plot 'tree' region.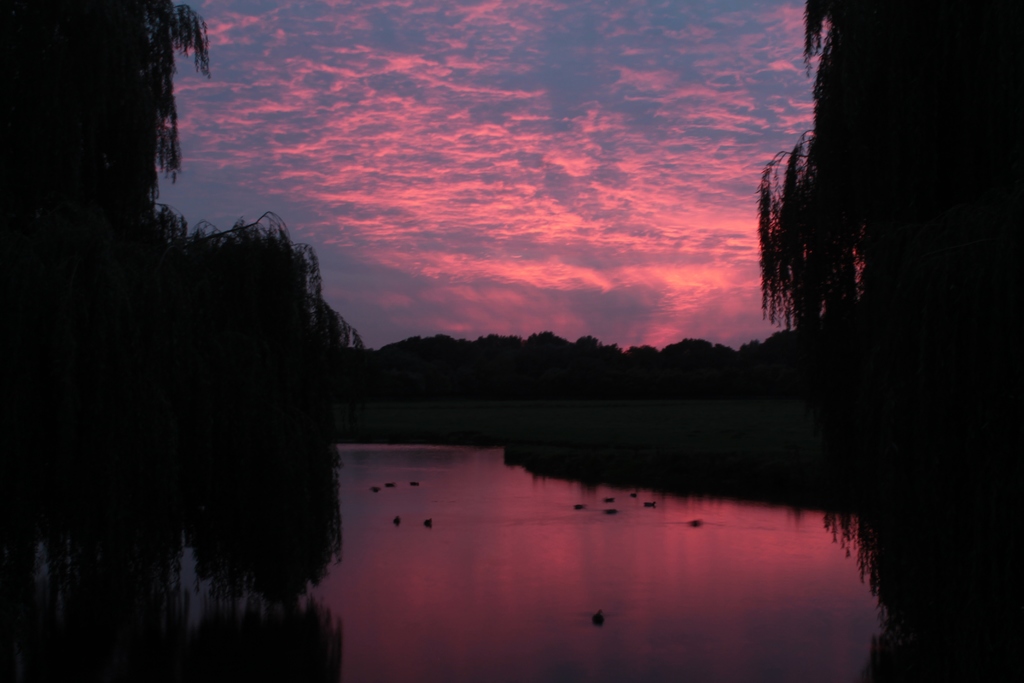
Plotted at <box>755,0,1023,599</box>.
